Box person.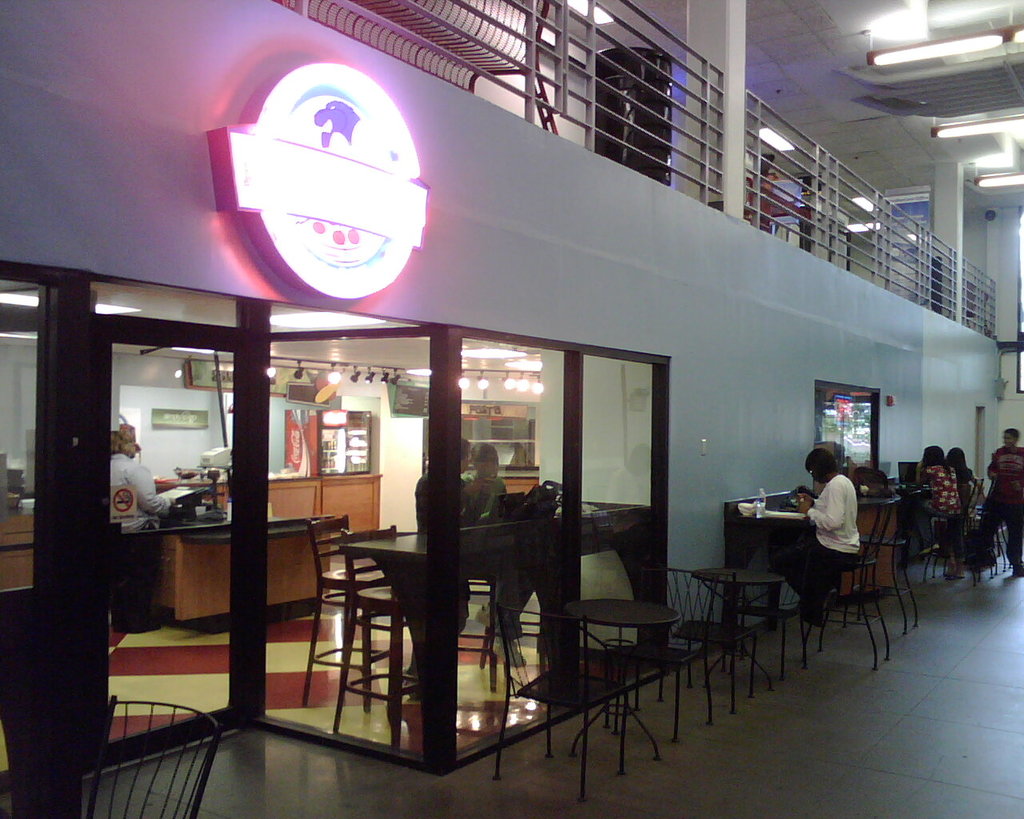
[x1=460, y1=441, x2=527, y2=669].
